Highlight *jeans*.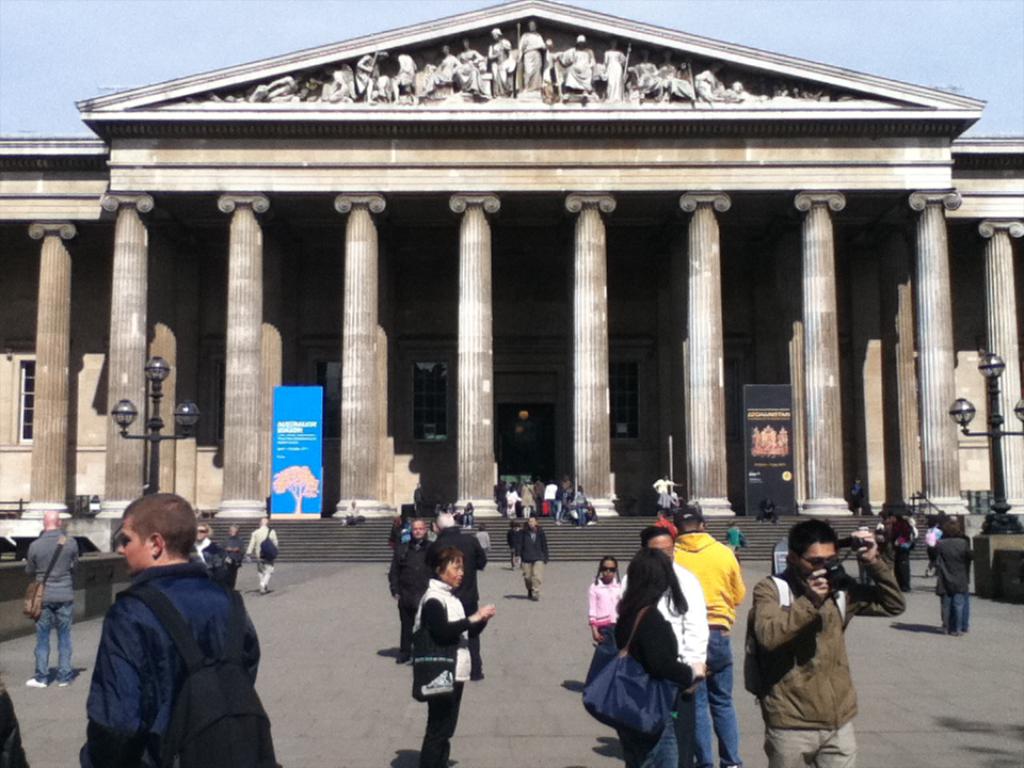
Highlighted region: x1=630 y1=695 x2=676 y2=767.
